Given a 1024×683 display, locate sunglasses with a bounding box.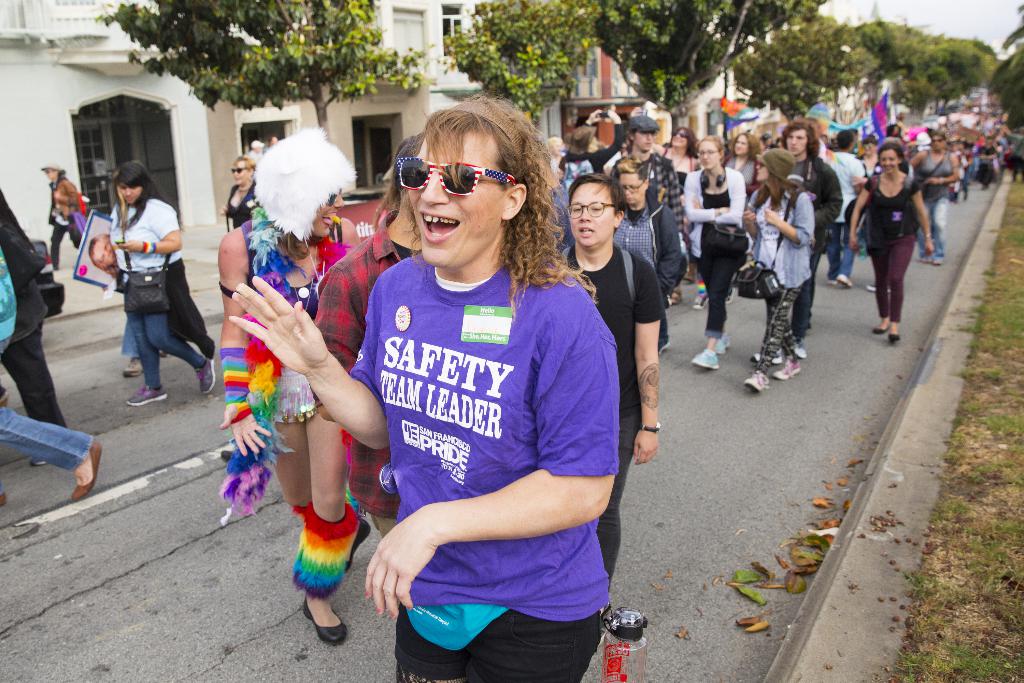
Located: box=[325, 192, 342, 207].
